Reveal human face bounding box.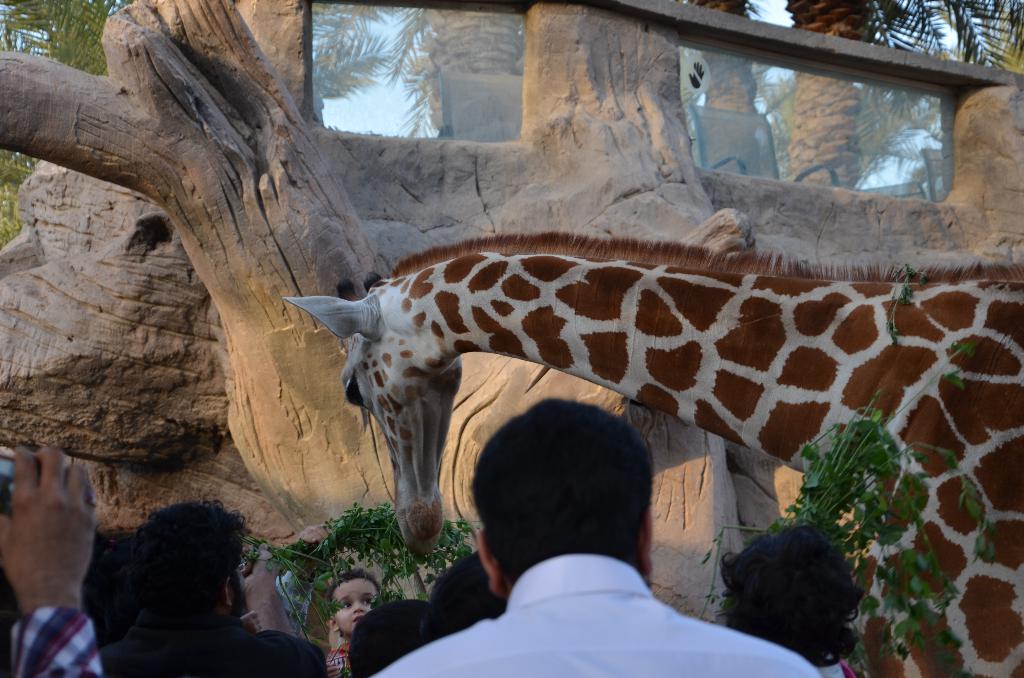
Revealed: 332 562 383 629.
